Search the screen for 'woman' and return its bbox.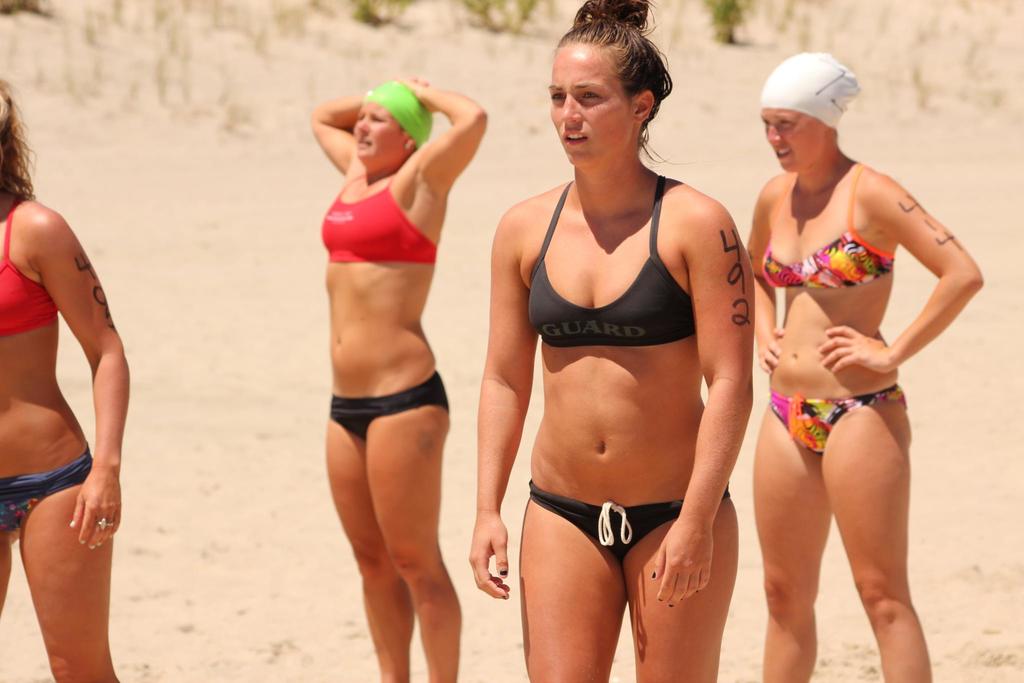
Found: [left=745, top=47, right=982, bottom=682].
